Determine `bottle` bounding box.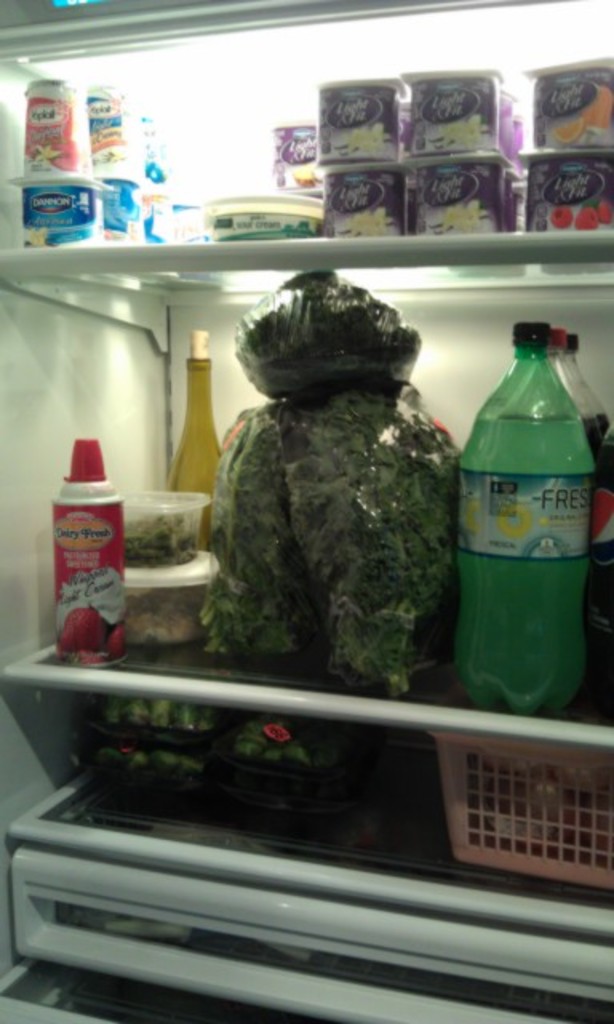
Determined: crop(536, 331, 612, 490).
